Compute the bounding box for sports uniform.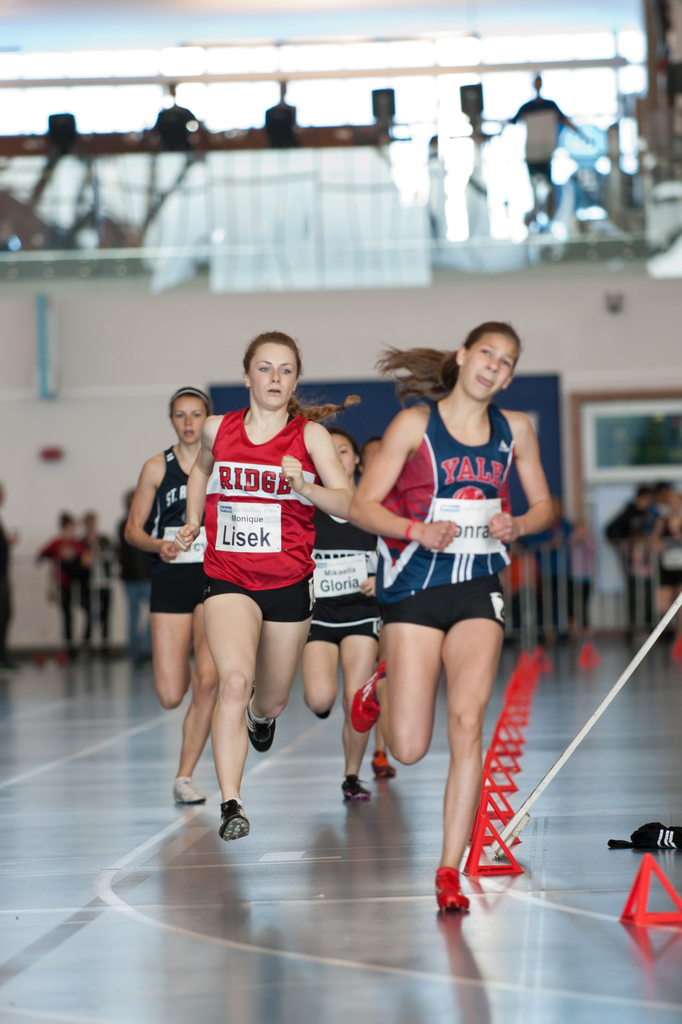
(x1=372, y1=389, x2=523, y2=638).
